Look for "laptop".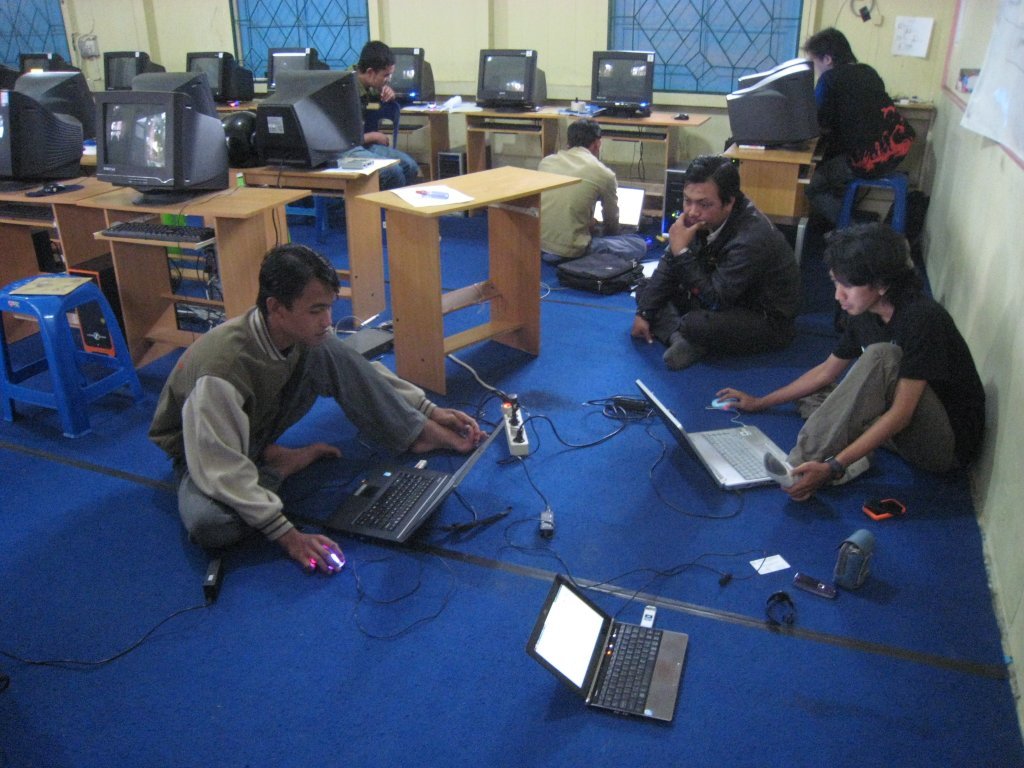
Found: x1=521 y1=562 x2=703 y2=729.
